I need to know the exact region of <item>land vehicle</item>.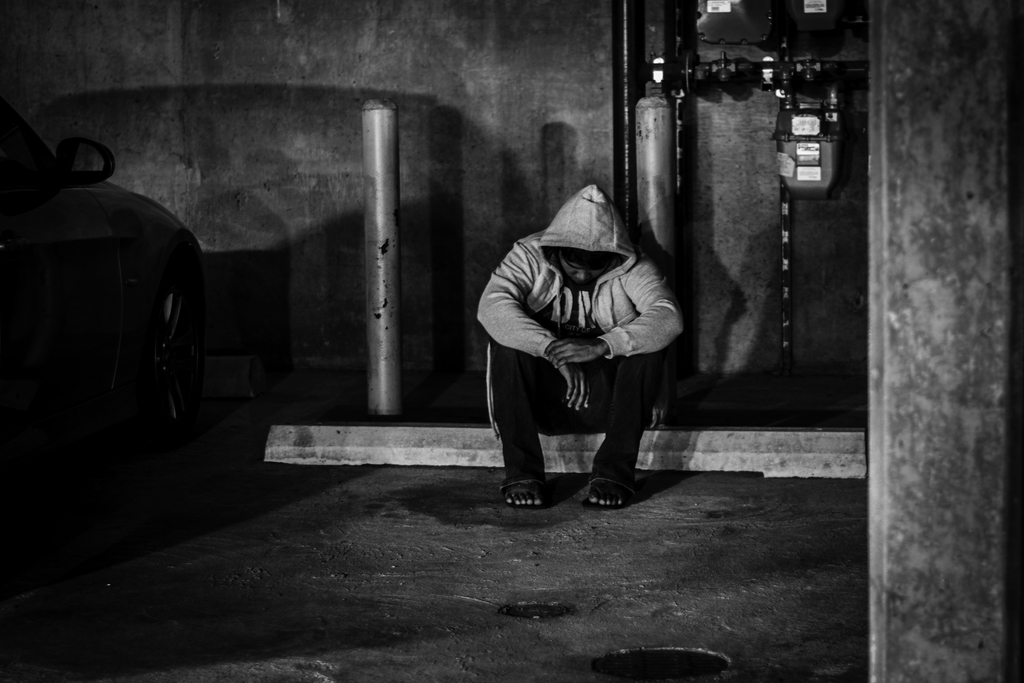
Region: pyautogui.locateOnScreen(1, 108, 237, 479).
